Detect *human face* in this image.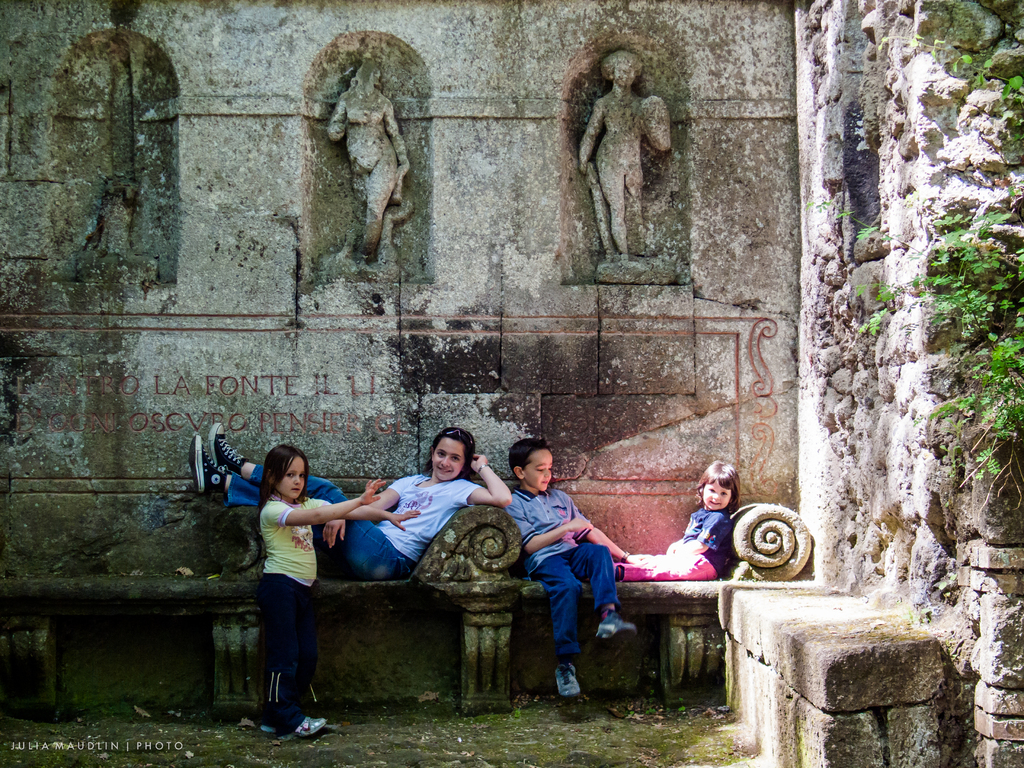
Detection: {"x1": 521, "y1": 454, "x2": 555, "y2": 491}.
